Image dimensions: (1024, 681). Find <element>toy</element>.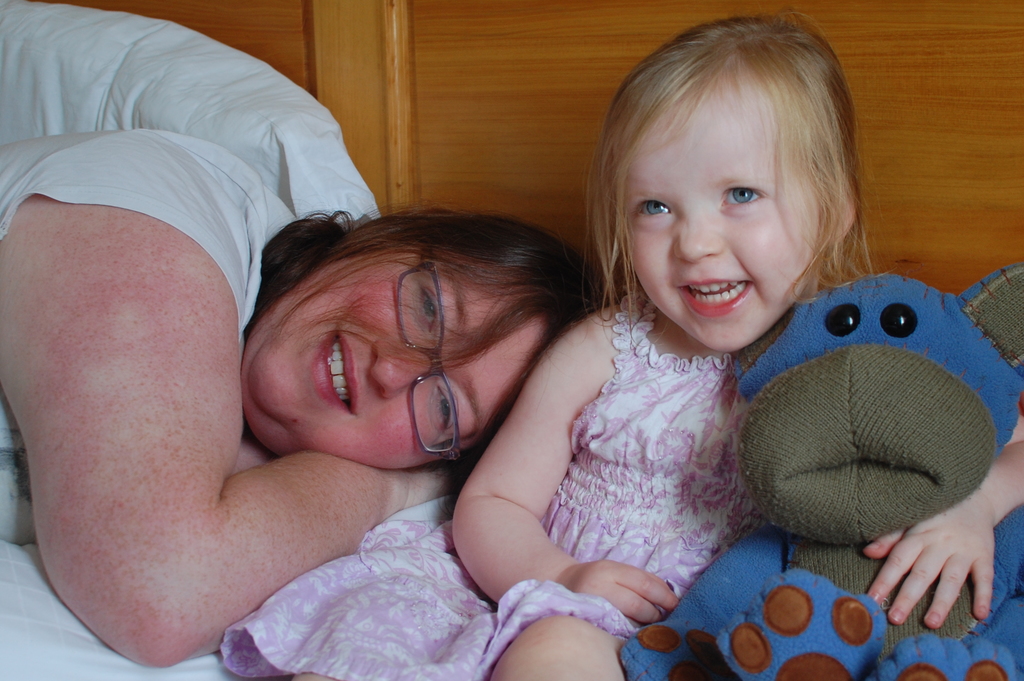
crop(734, 287, 1005, 615).
